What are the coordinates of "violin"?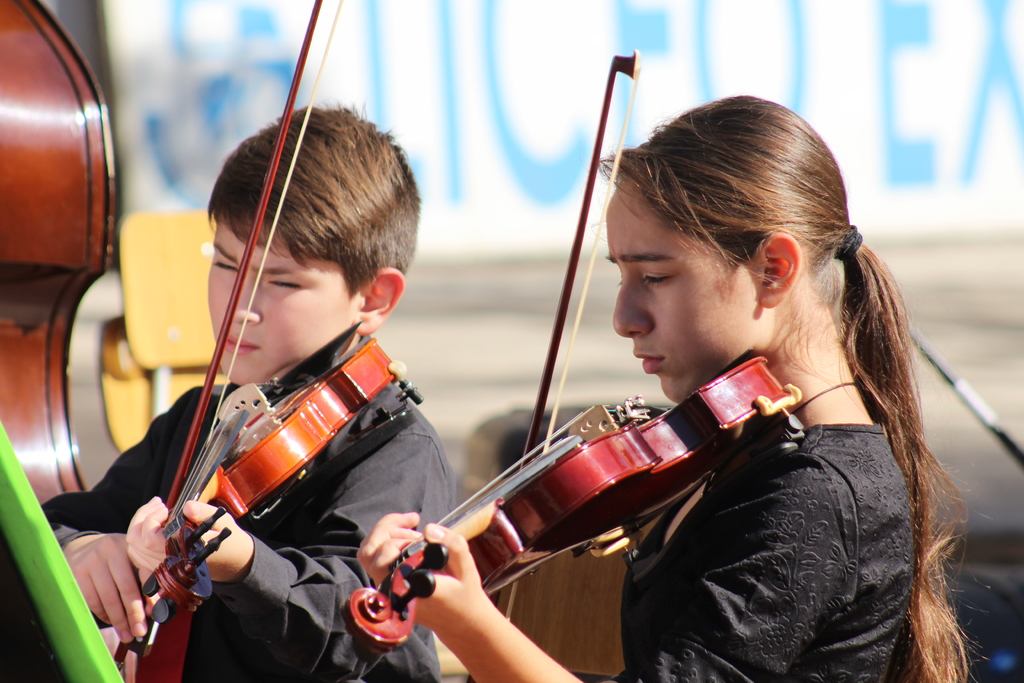
398/130/812/666.
